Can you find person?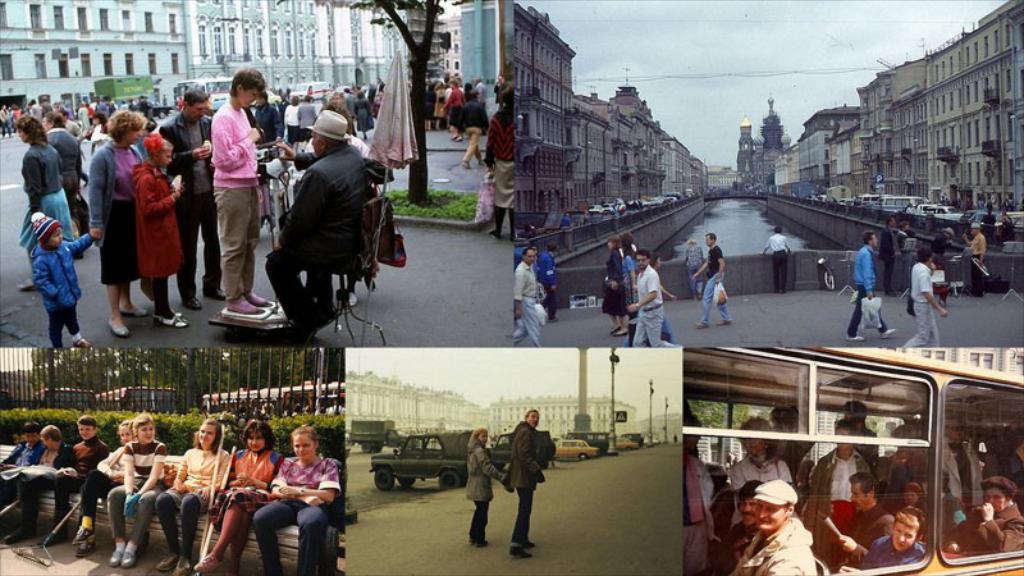
Yes, bounding box: {"left": 909, "top": 250, "right": 937, "bottom": 348}.
